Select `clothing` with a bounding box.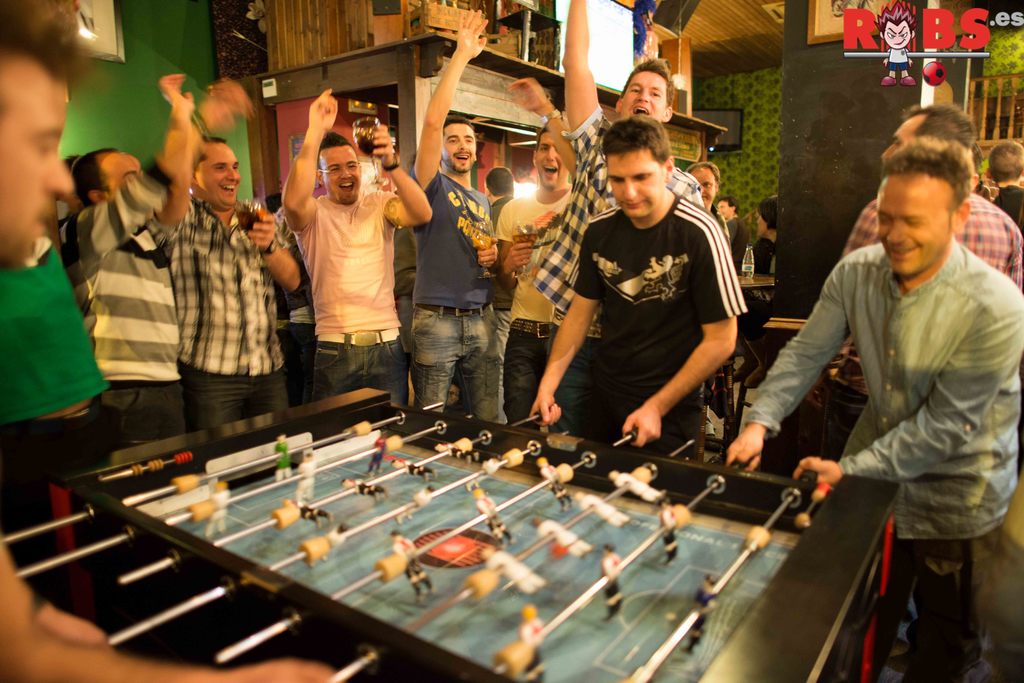
locate(545, 100, 704, 432).
